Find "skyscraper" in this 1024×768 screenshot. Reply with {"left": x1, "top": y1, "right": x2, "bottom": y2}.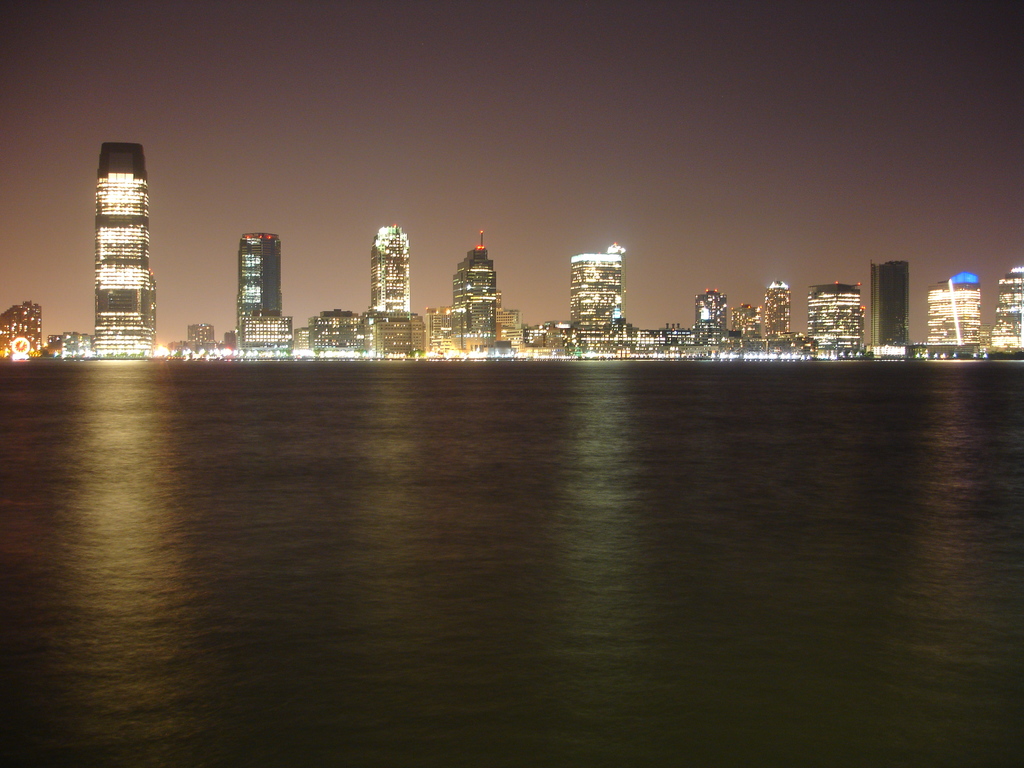
{"left": 810, "top": 280, "right": 860, "bottom": 369}.
